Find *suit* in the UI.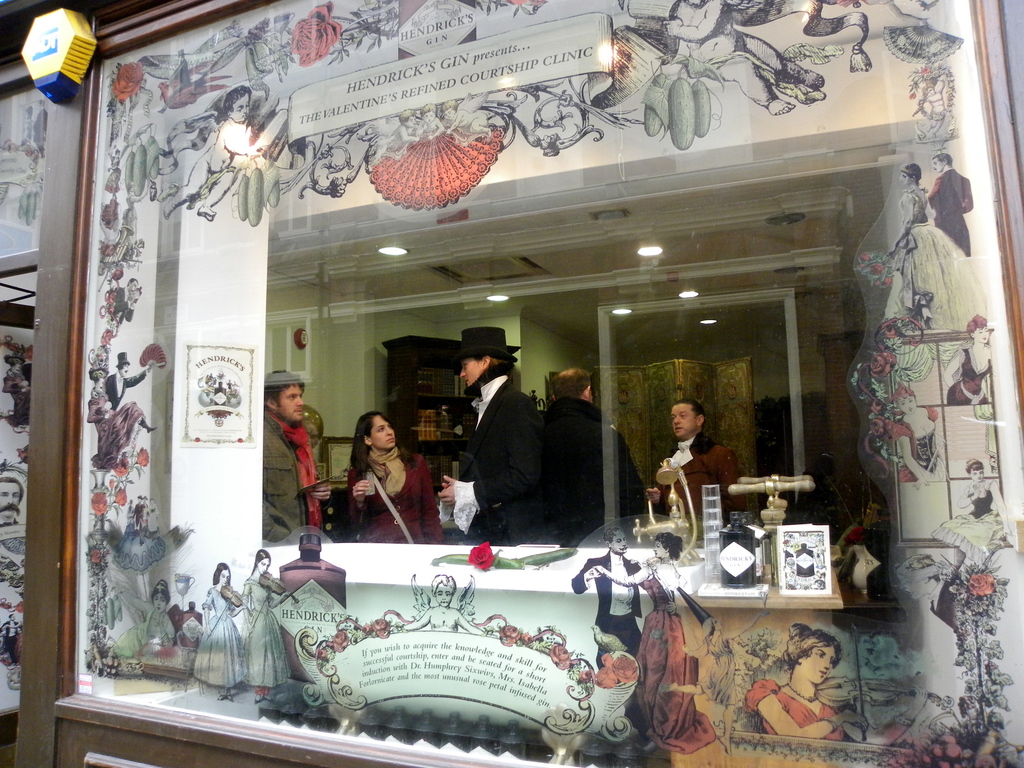
UI element at pyautogui.locateOnScreen(468, 383, 536, 540).
